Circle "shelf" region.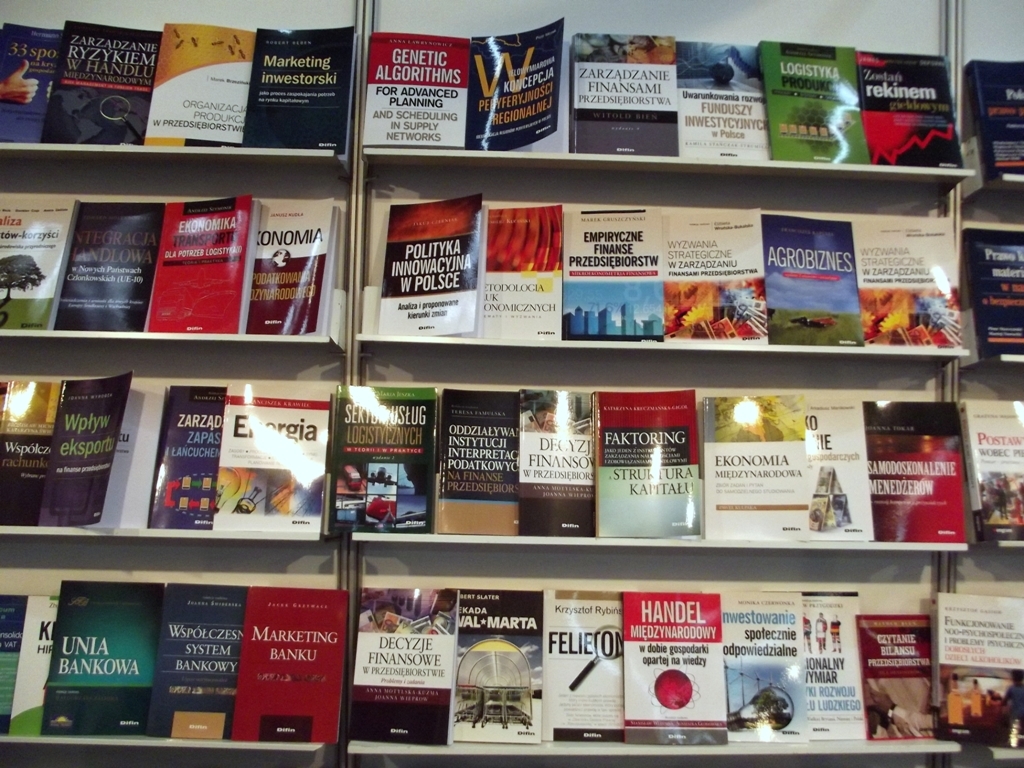
Region: (0,344,348,543).
